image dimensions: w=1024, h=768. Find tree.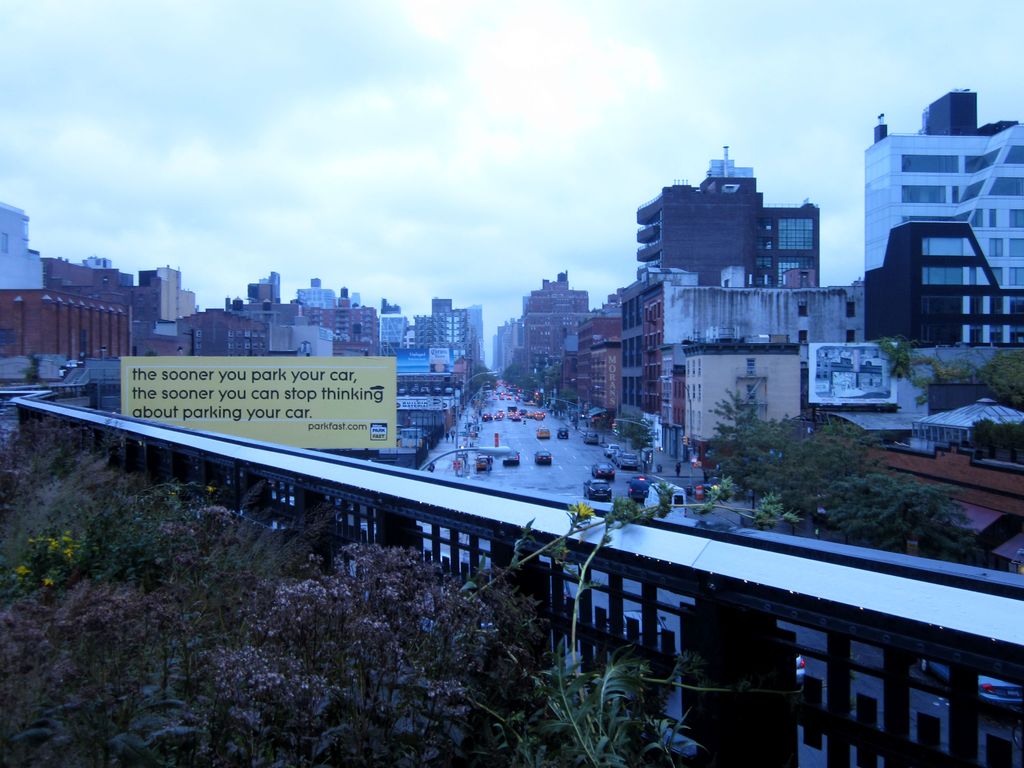
locate(502, 367, 559, 410).
